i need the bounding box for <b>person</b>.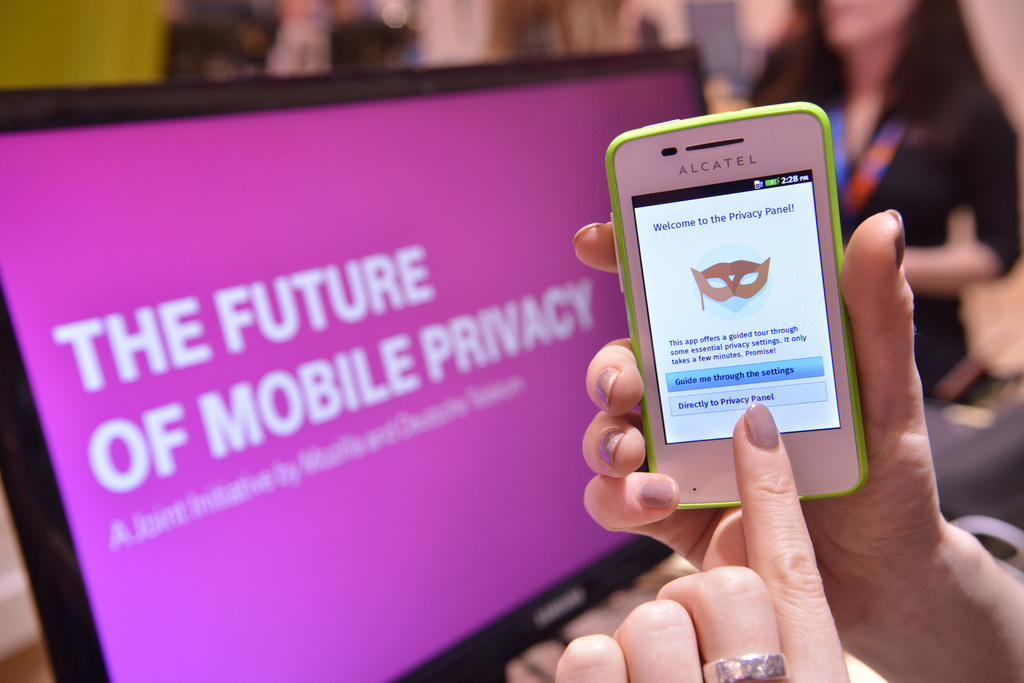
Here it is: Rect(712, 0, 1023, 402).
